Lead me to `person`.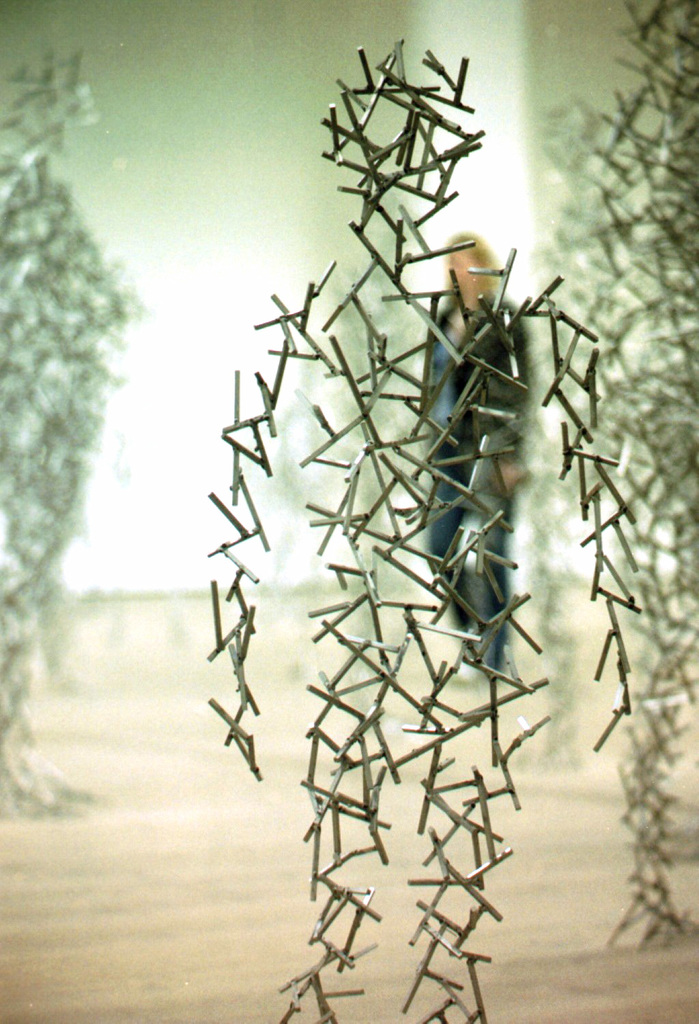
Lead to BBox(417, 229, 532, 685).
